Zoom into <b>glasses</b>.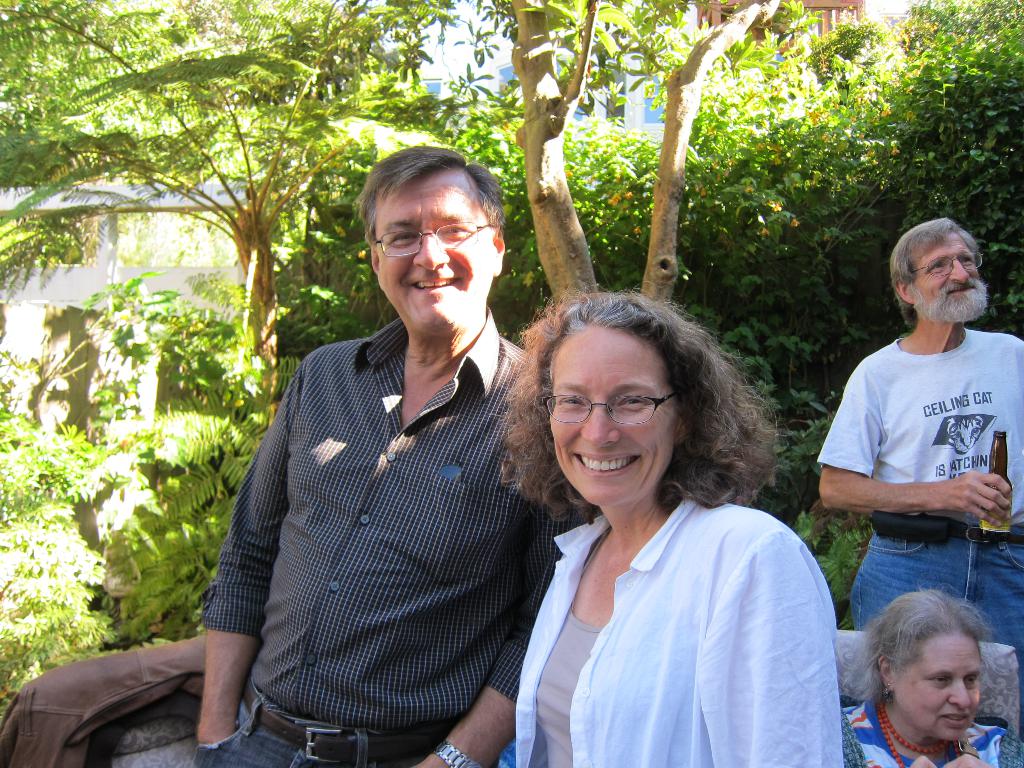
Zoom target: region(908, 250, 984, 278).
